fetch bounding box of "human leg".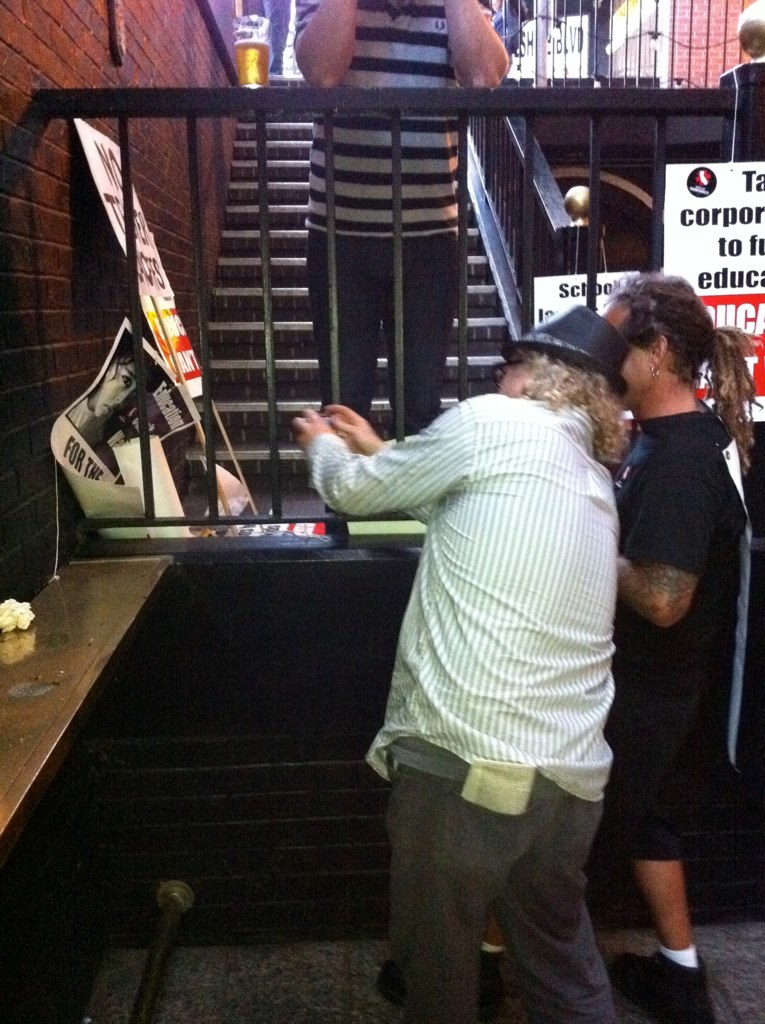
Bbox: <bbox>373, 741, 545, 1023</bbox>.
